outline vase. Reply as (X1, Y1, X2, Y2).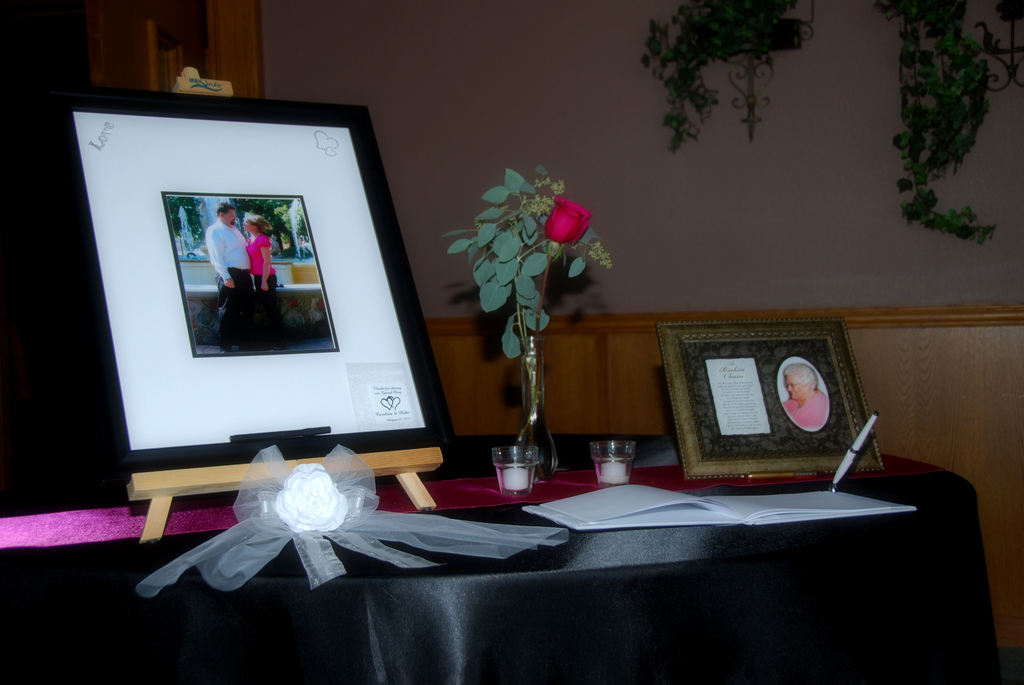
(517, 338, 562, 485).
